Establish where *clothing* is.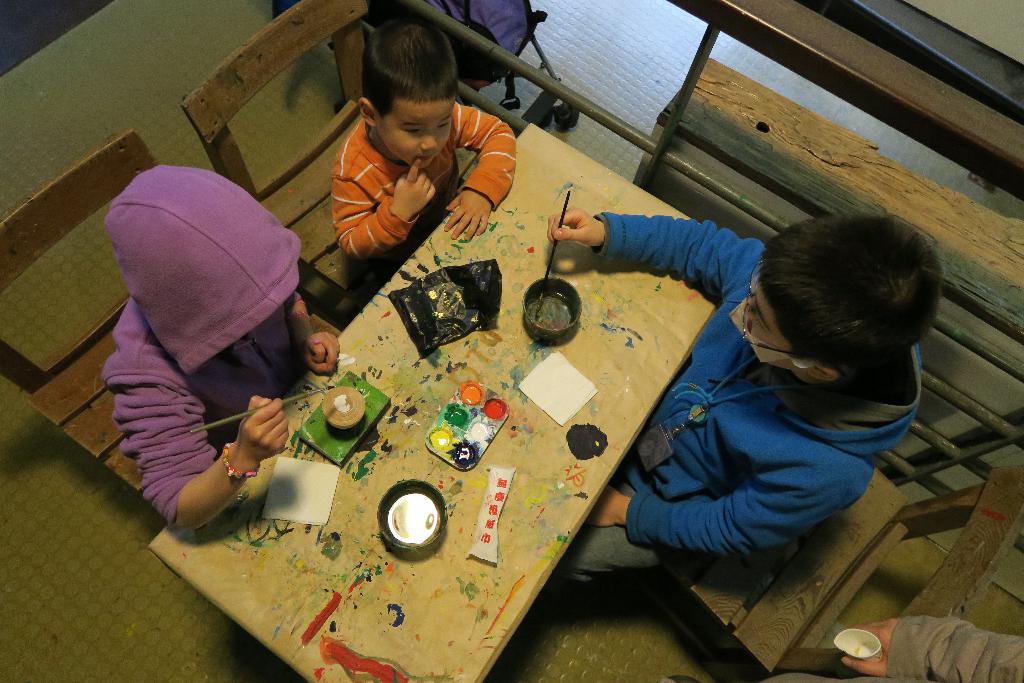
Established at <region>881, 607, 1023, 682</region>.
